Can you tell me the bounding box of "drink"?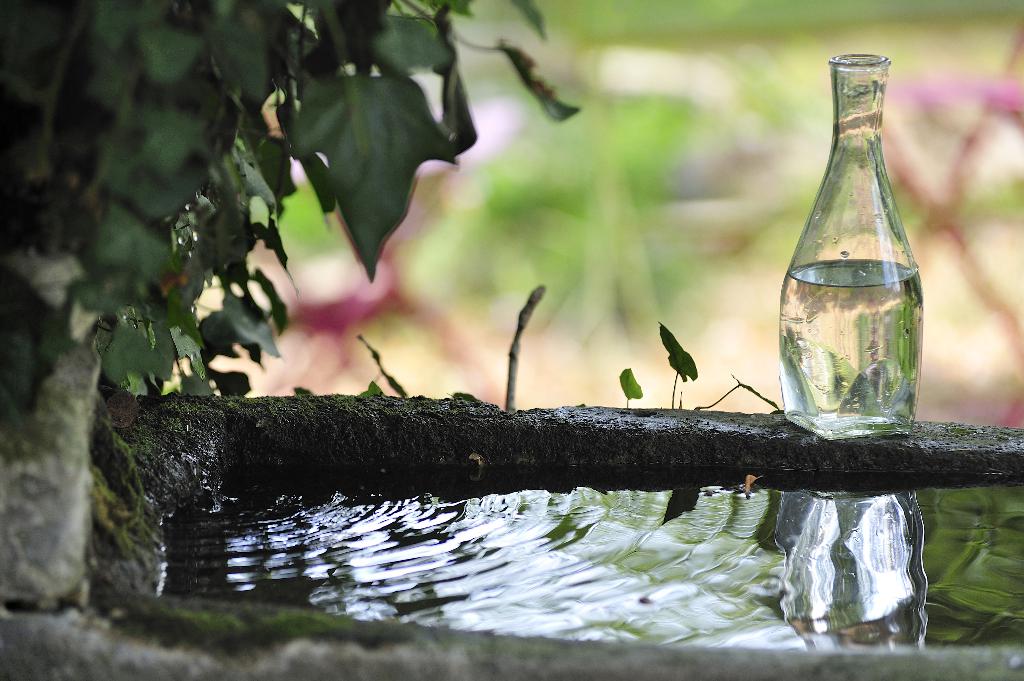
{"x1": 782, "y1": 259, "x2": 924, "y2": 443}.
